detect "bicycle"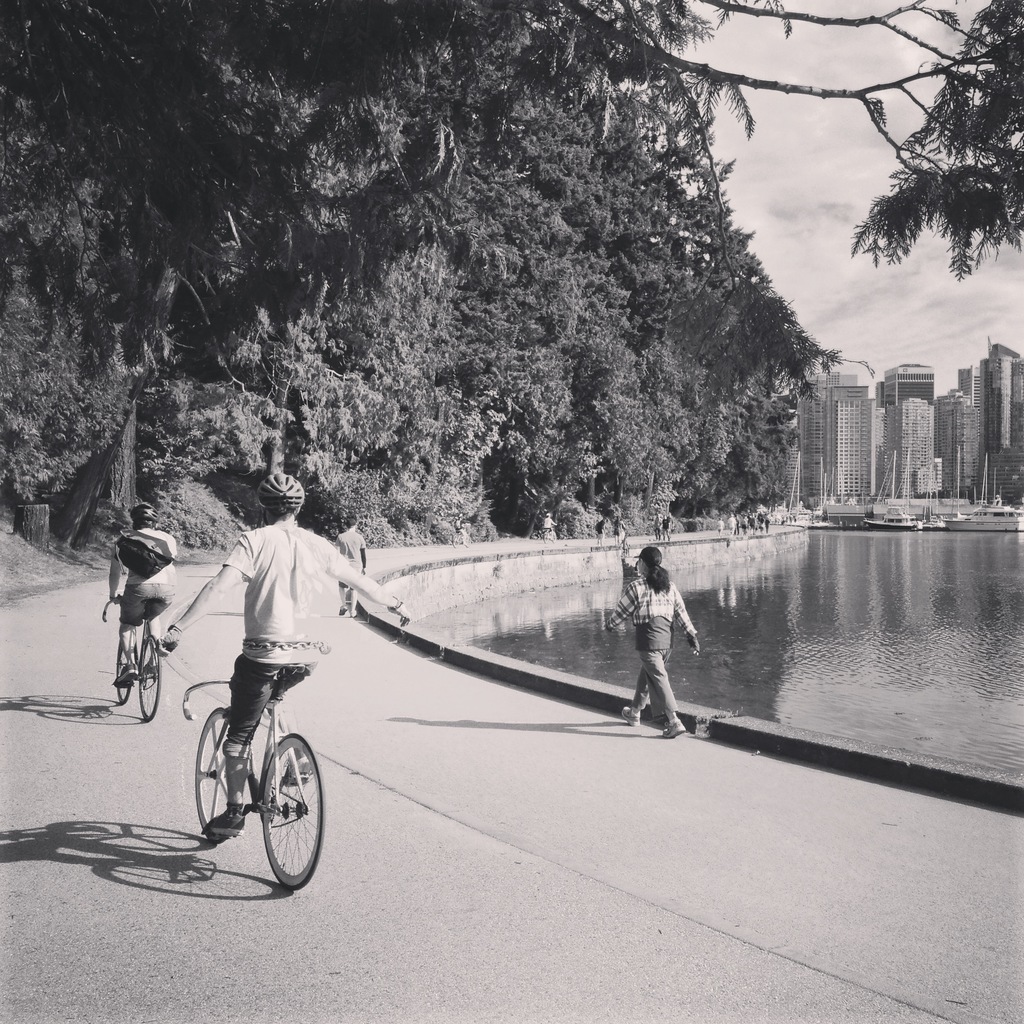
(179,642,339,909)
